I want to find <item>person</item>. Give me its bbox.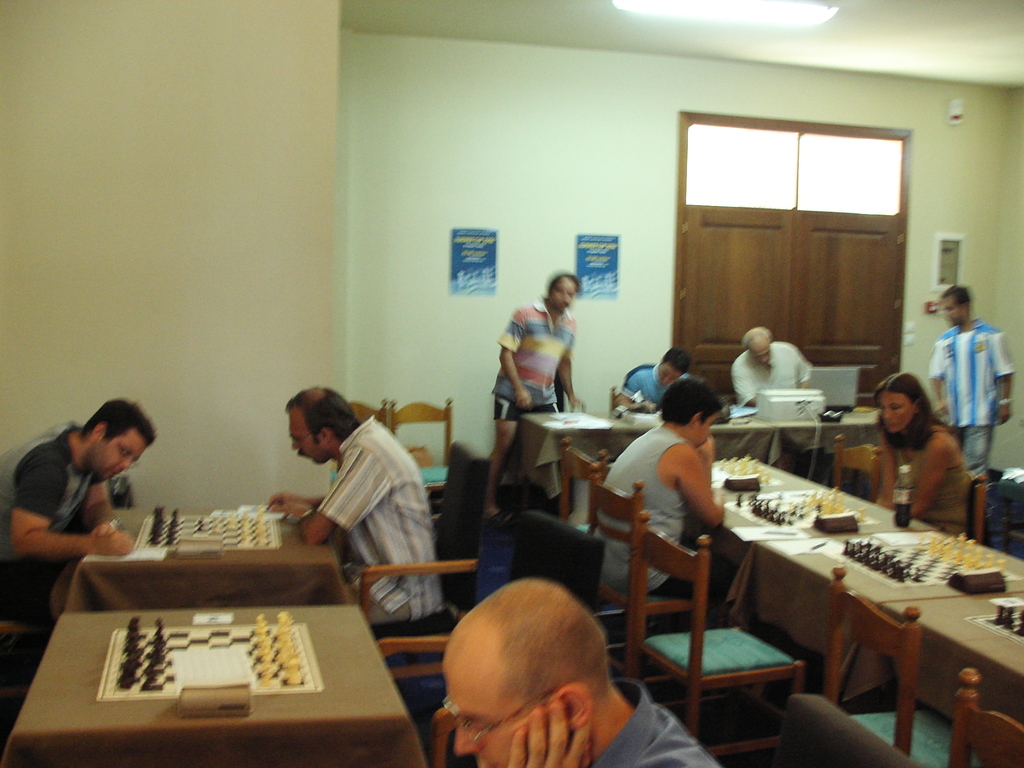
x1=927, y1=285, x2=1016, y2=483.
